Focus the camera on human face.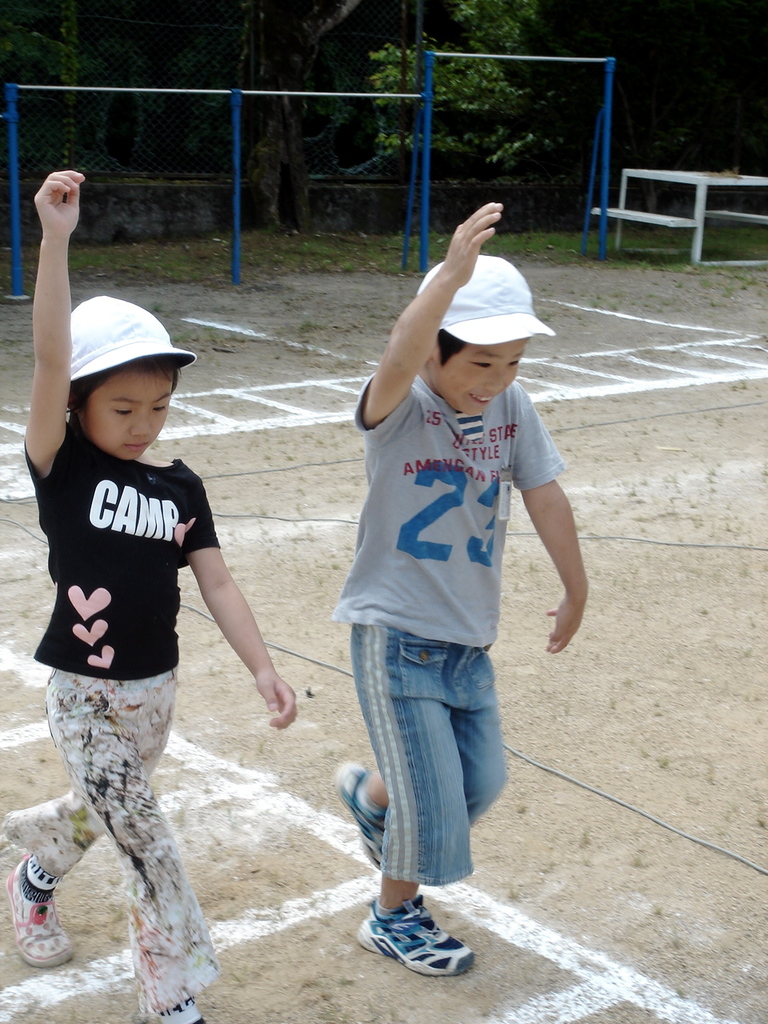
Focus region: [437,339,523,417].
